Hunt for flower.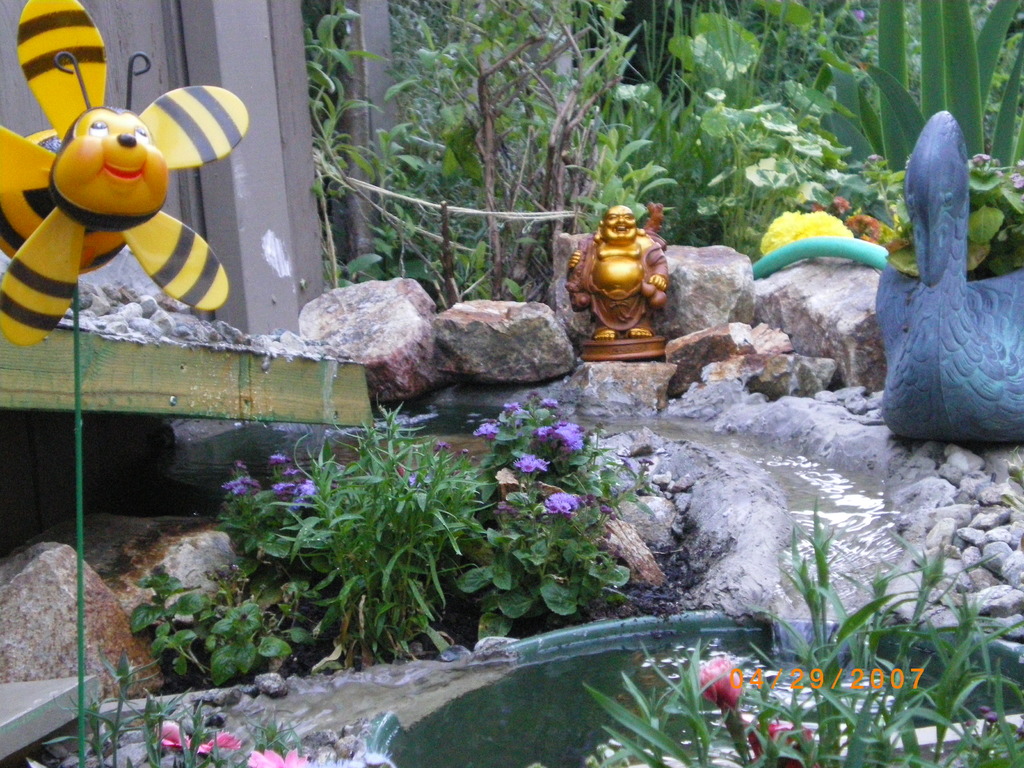
Hunted down at <bbox>196, 733, 242, 754</bbox>.
